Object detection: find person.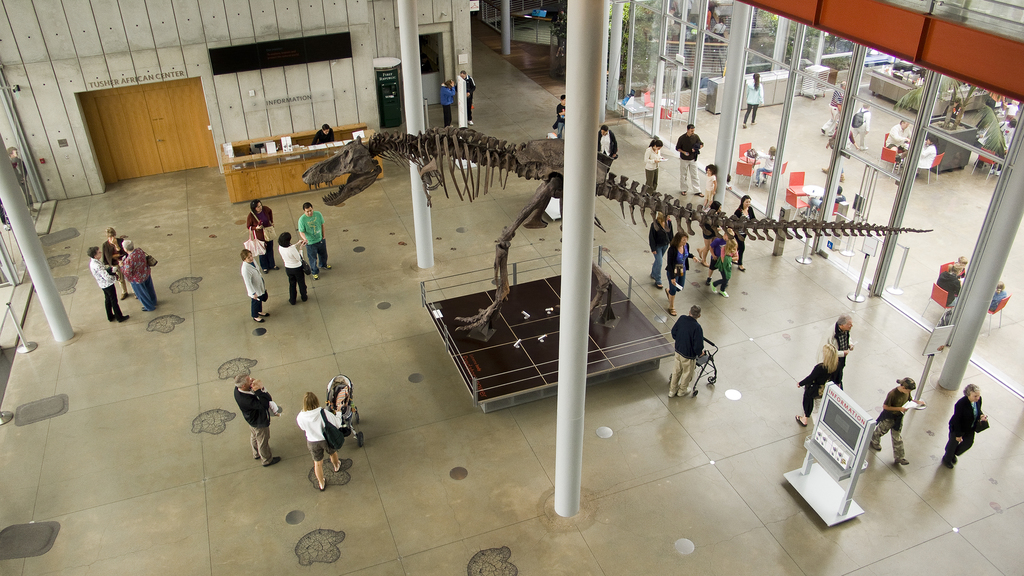
{"x1": 801, "y1": 183, "x2": 849, "y2": 220}.
